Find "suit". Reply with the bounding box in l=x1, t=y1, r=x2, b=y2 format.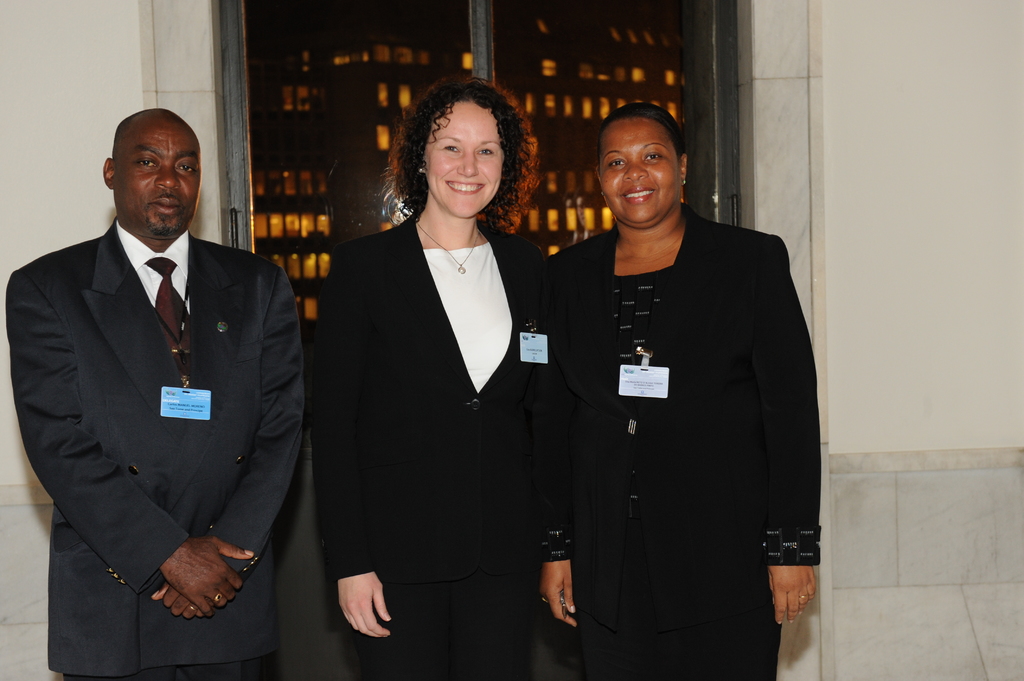
l=547, t=218, r=815, b=680.
